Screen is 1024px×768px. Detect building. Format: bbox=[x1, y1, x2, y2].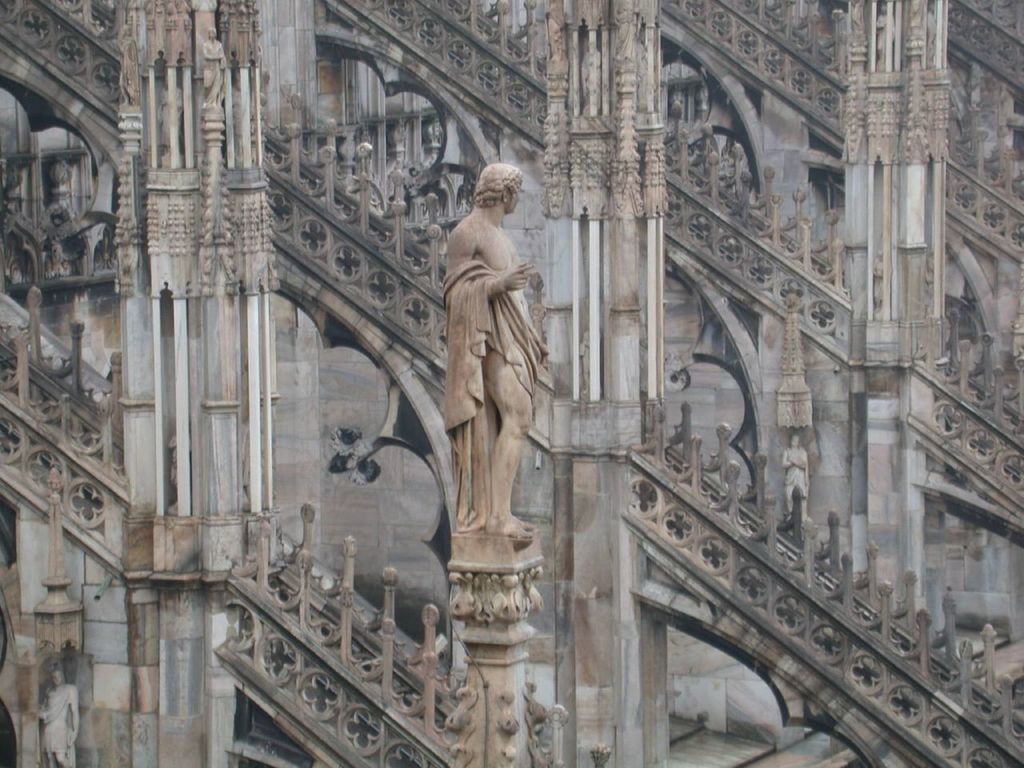
bbox=[0, 0, 1023, 766].
